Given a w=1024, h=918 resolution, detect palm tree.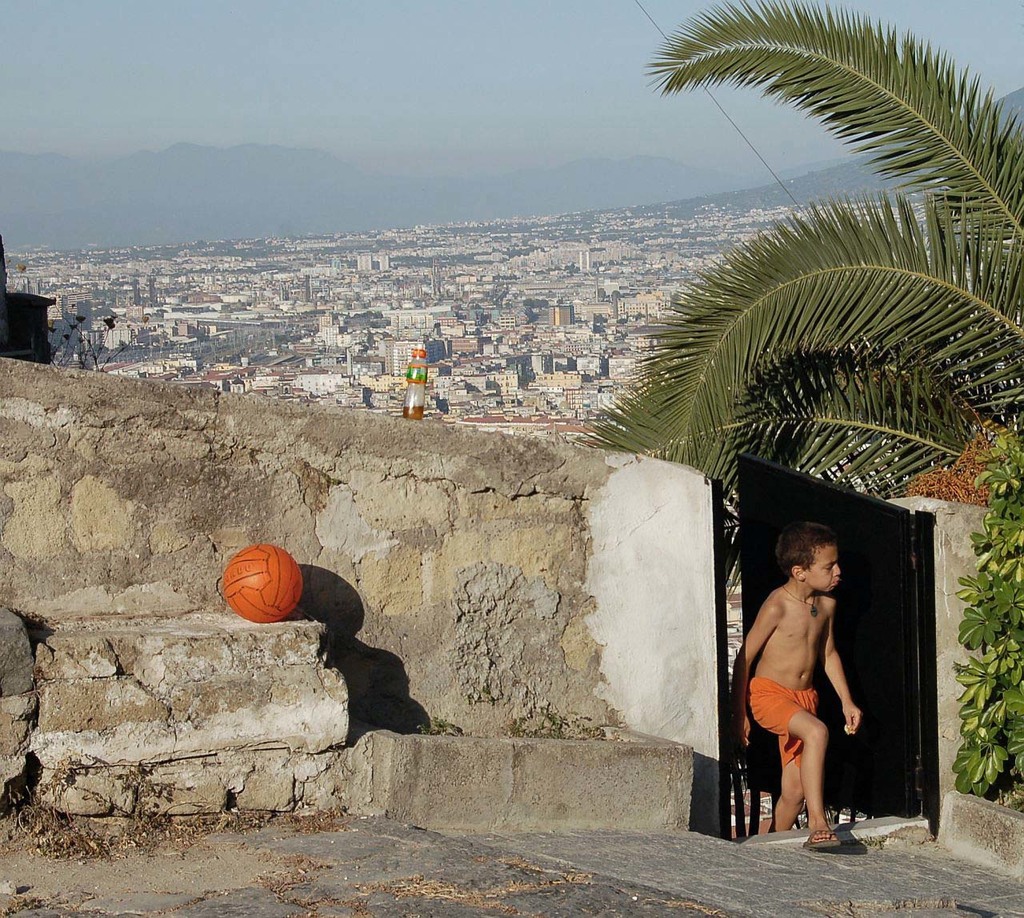
589, 0, 1023, 498.
